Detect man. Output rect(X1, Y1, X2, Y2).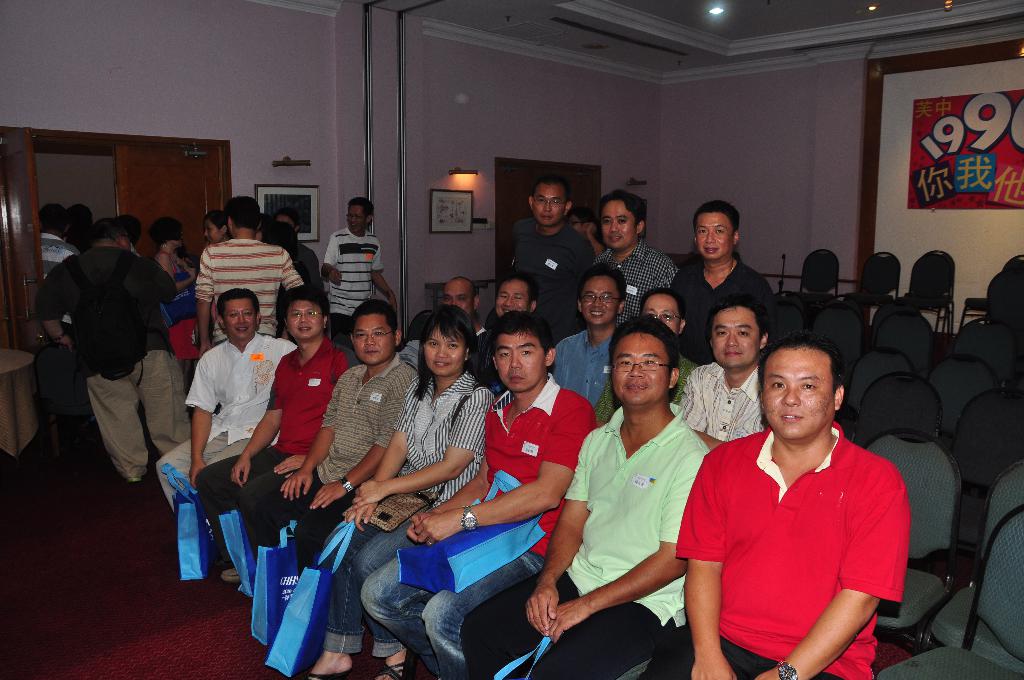
rect(320, 193, 400, 339).
